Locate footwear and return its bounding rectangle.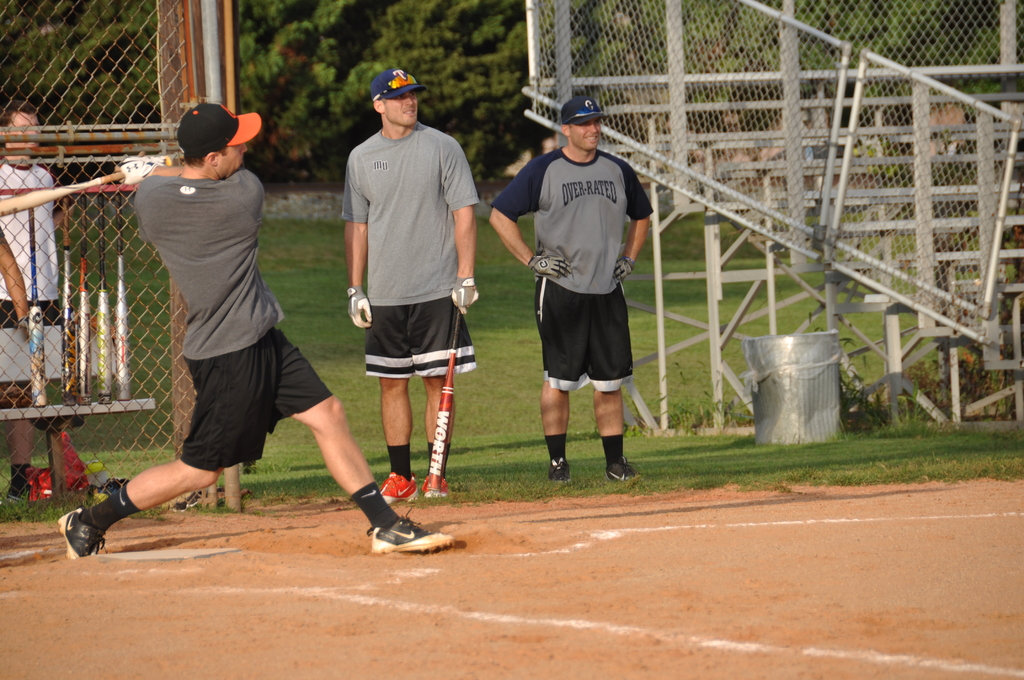
[left=548, top=454, right=573, bottom=487].
